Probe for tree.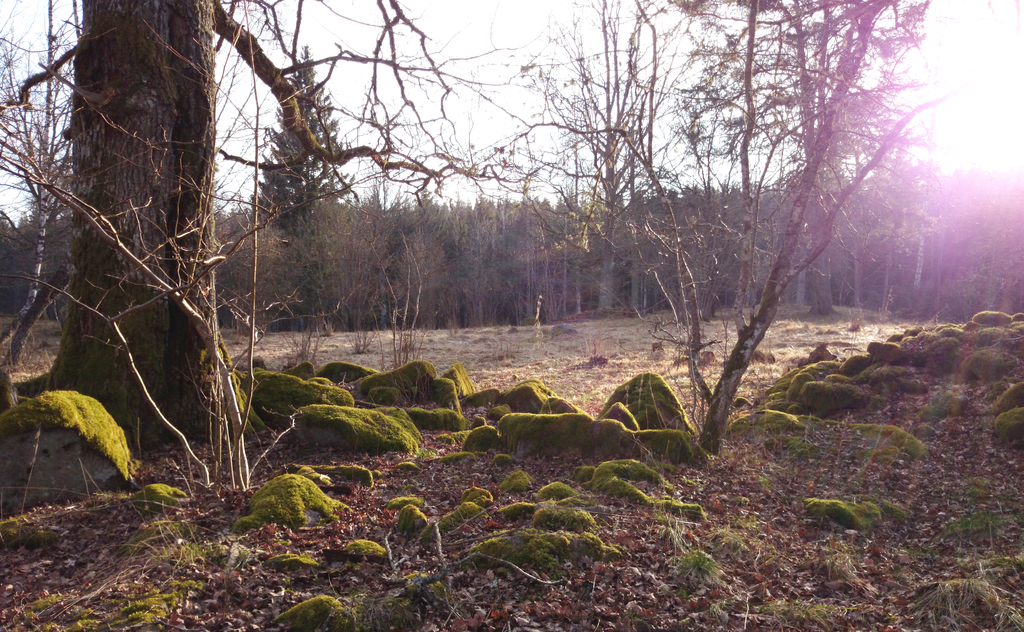
Probe result: 1:0:540:453.
